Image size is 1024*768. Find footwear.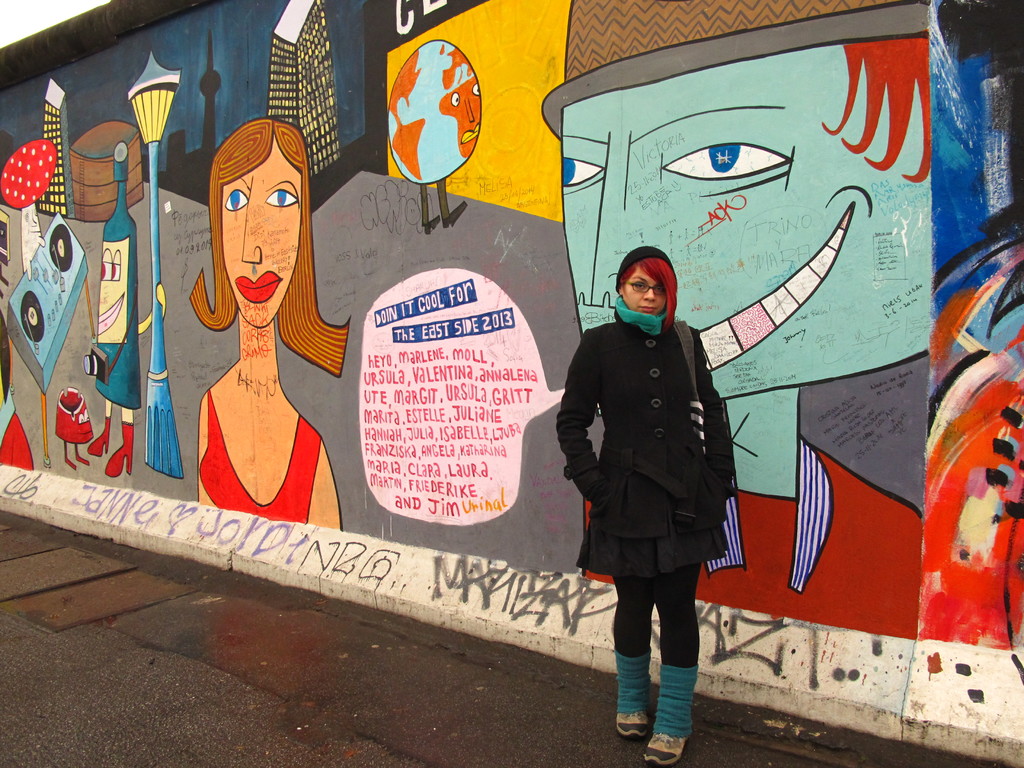
detection(646, 732, 696, 765).
